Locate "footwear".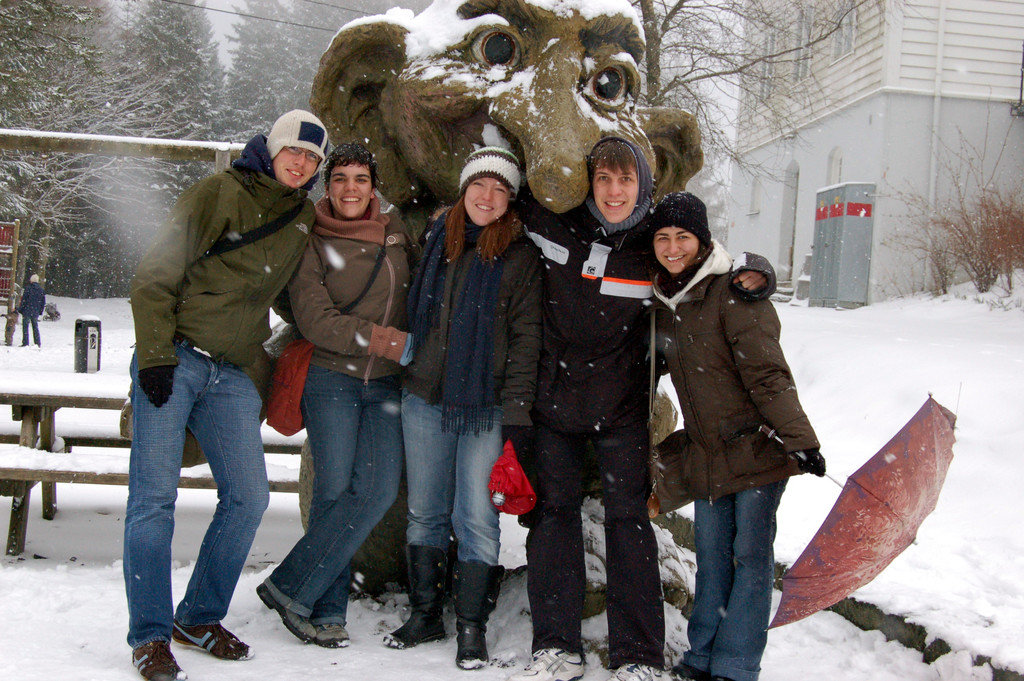
Bounding box: 312/624/348/650.
